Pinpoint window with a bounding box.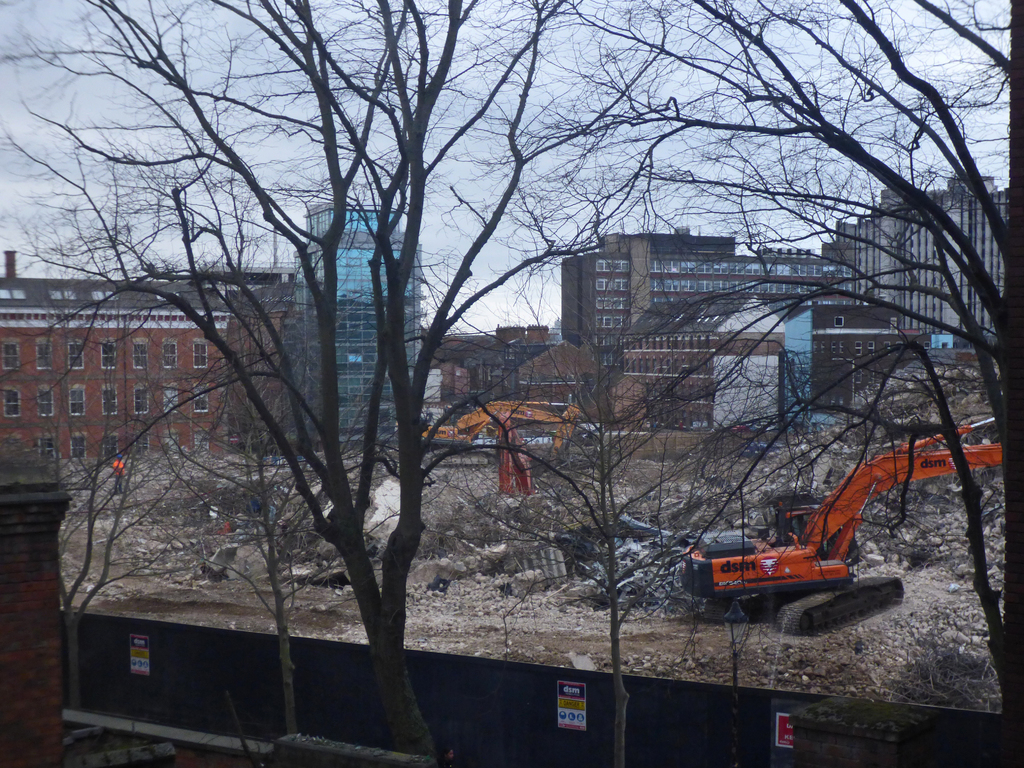
crop(160, 337, 173, 364).
